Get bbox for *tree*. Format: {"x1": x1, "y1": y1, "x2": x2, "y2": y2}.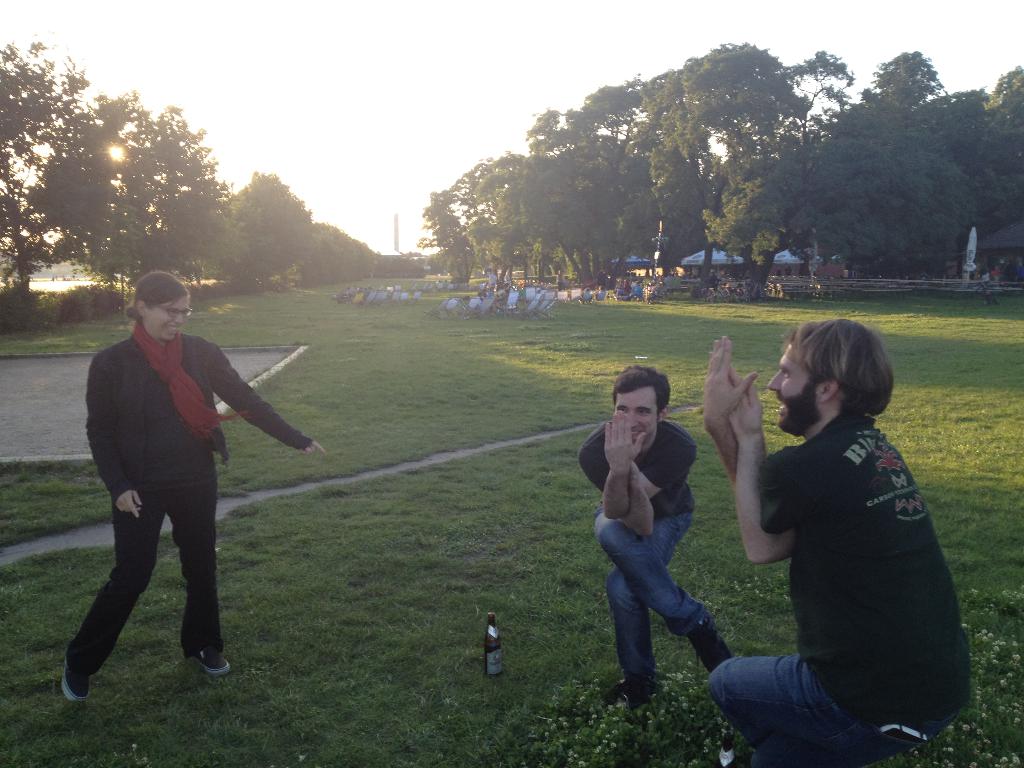
{"x1": 52, "y1": 105, "x2": 241, "y2": 303}.
